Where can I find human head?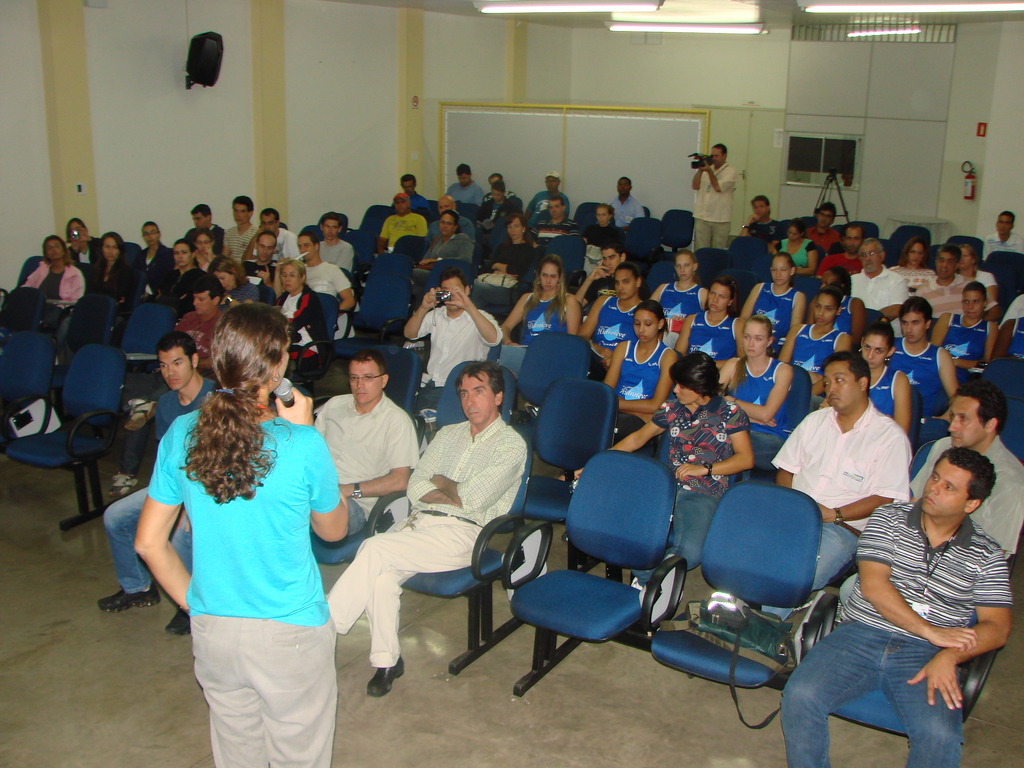
You can find it at bbox=[595, 203, 612, 227].
